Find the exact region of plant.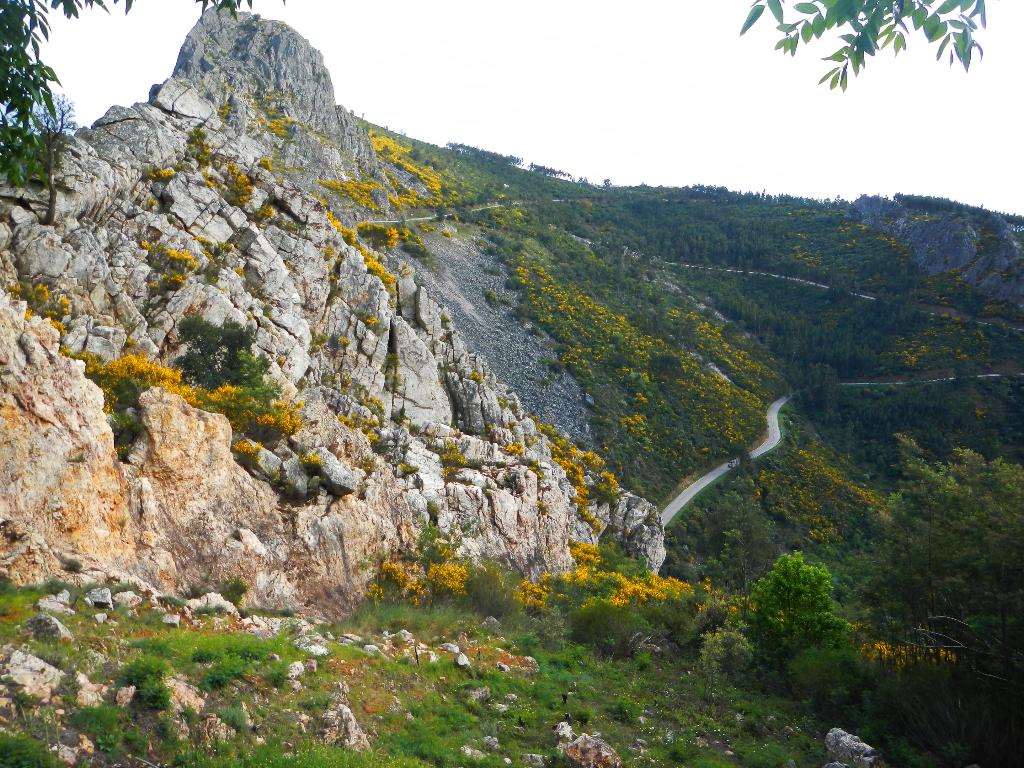
Exact region: 250, 199, 273, 223.
